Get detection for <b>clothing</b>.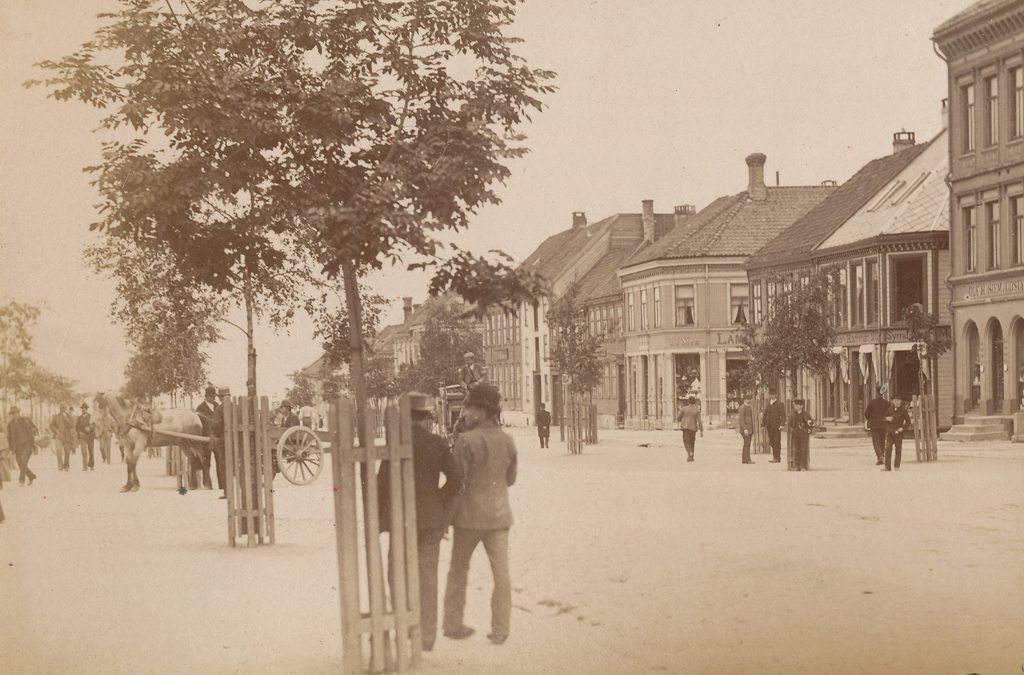
Detection: (207,404,251,489).
